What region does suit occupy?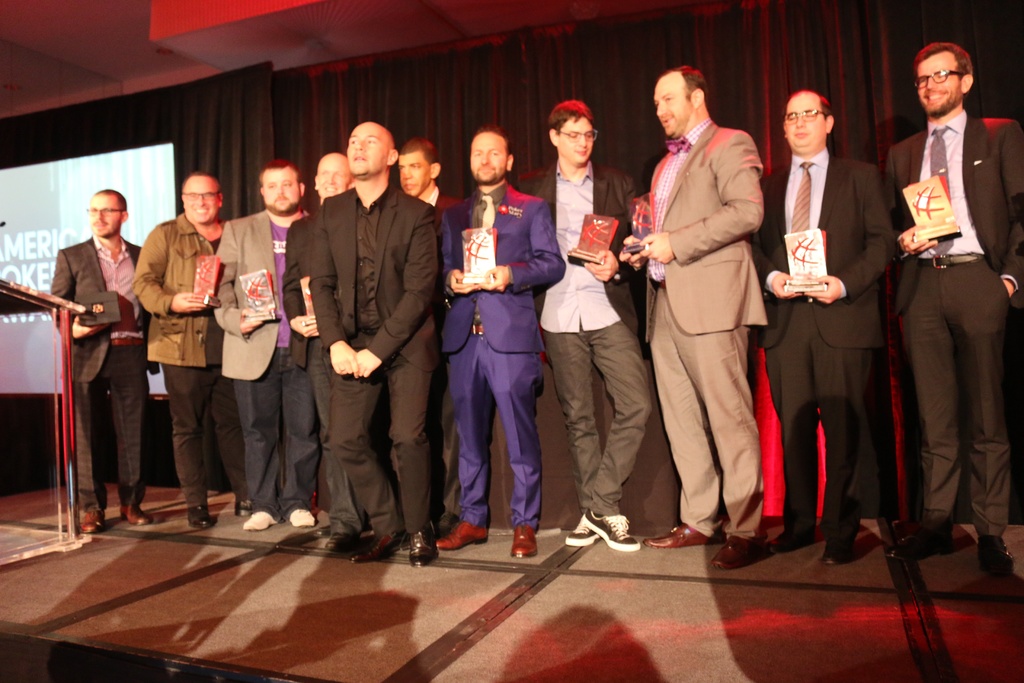
locate(214, 209, 322, 524).
